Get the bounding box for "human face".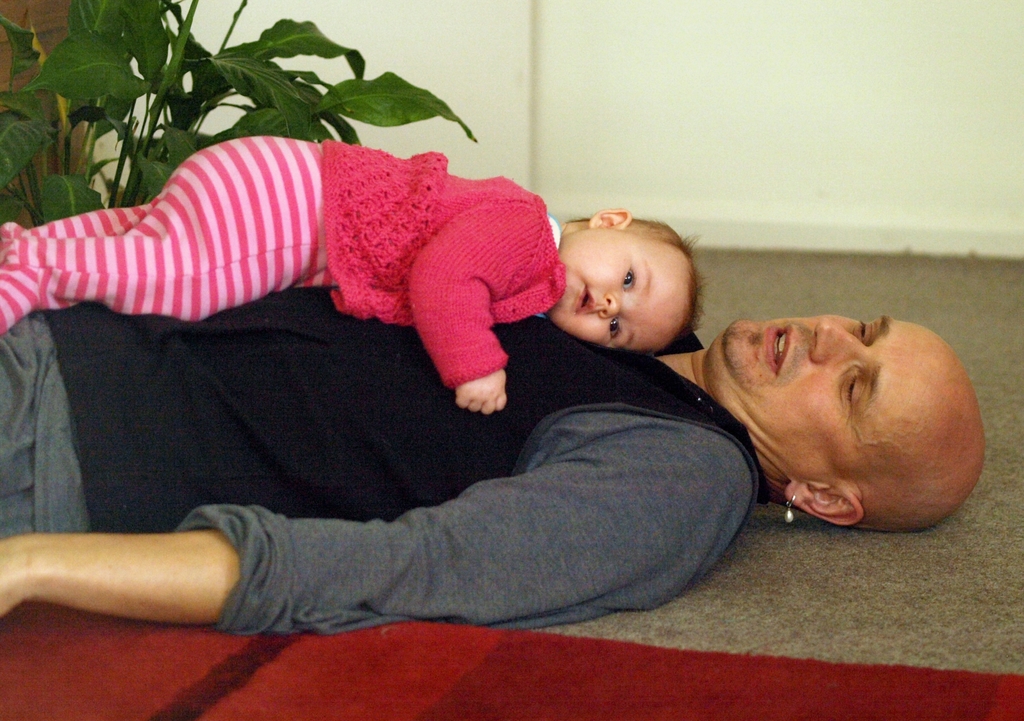
box=[560, 226, 689, 347].
